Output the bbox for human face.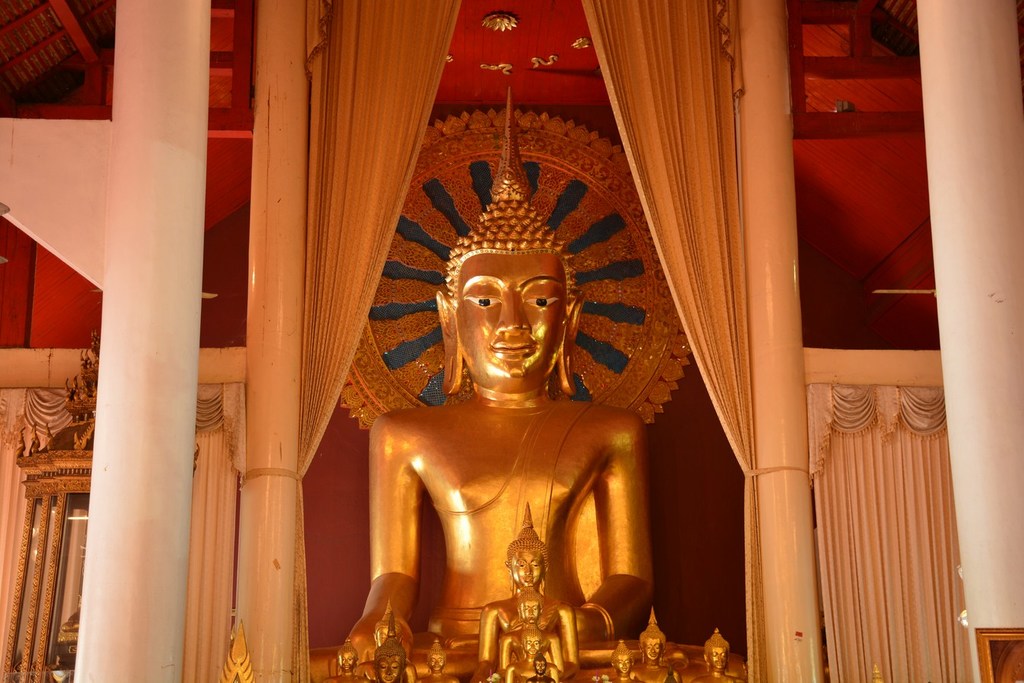
(x1=708, y1=644, x2=730, y2=671).
